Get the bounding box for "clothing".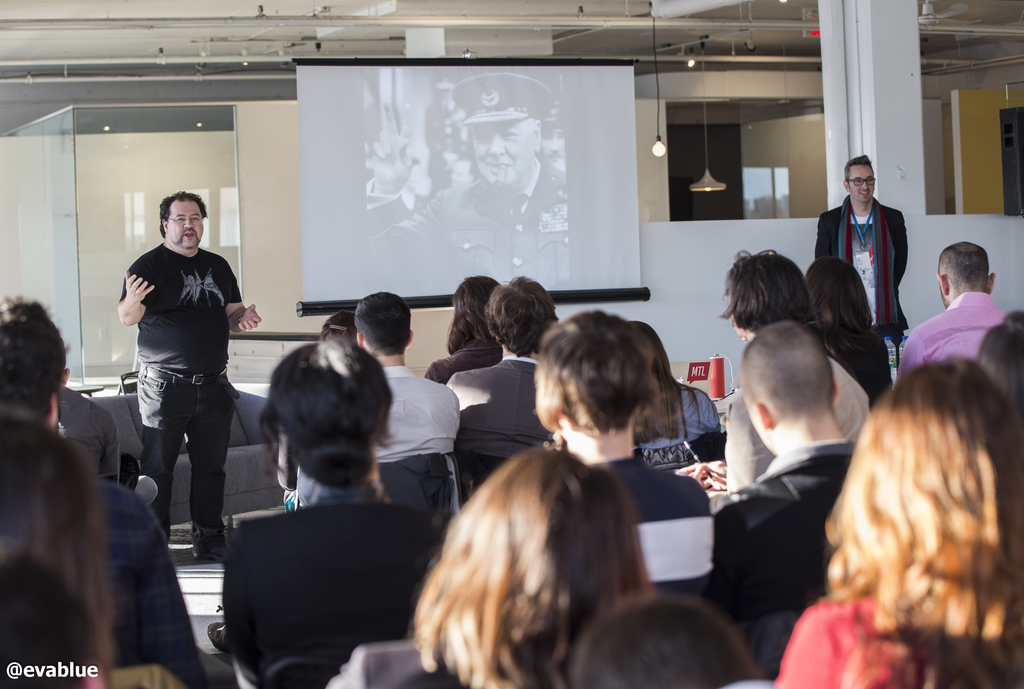
rect(372, 355, 455, 467).
